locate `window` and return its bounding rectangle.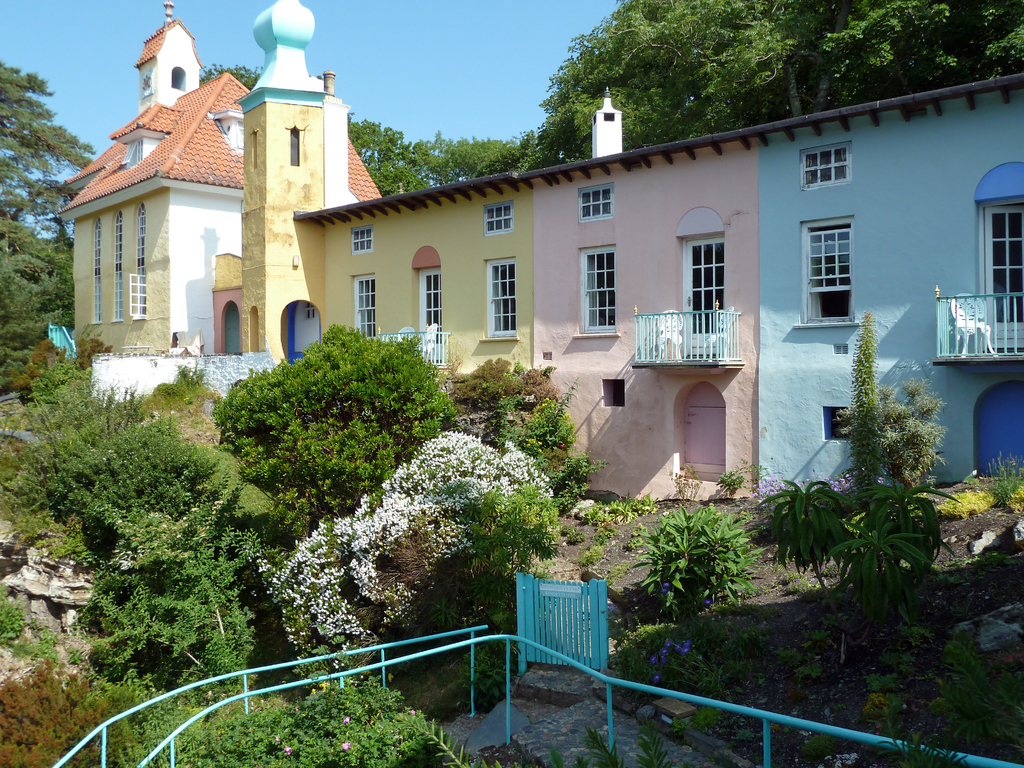
crop(573, 245, 620, 339).
